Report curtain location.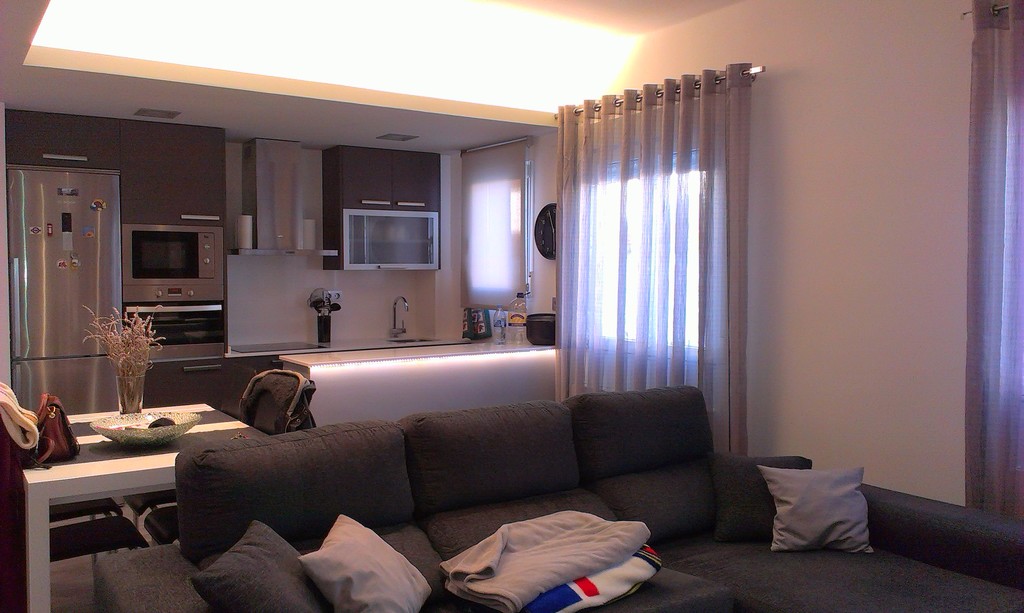
Report: (556, 60, 757, 463).
